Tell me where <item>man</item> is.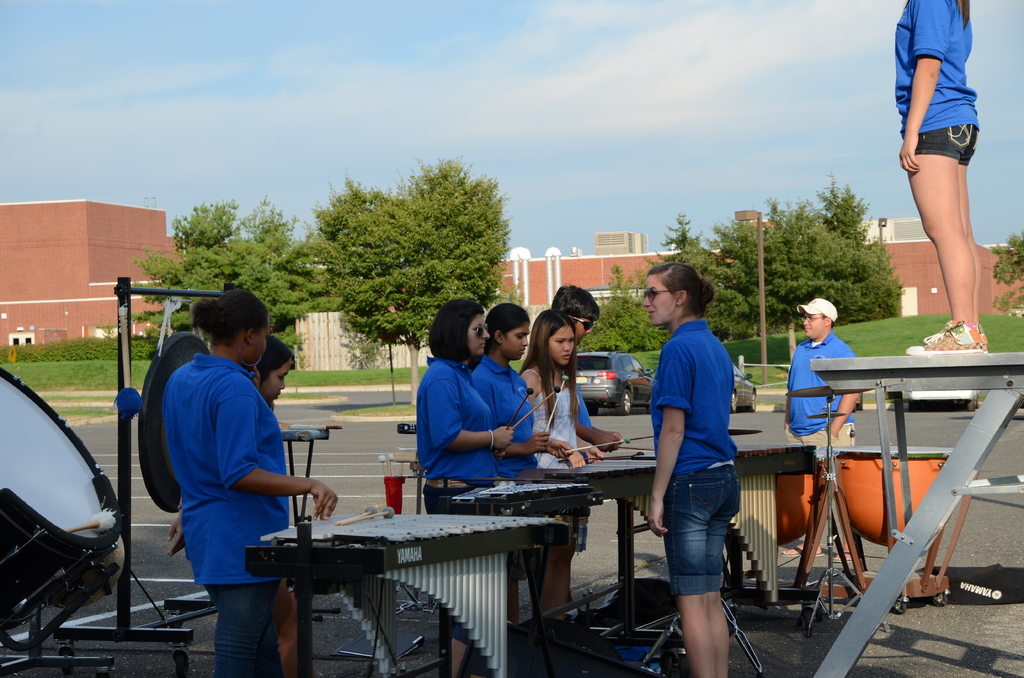
<item>man</item> is at bbox=(781, 297, 869, 554).
